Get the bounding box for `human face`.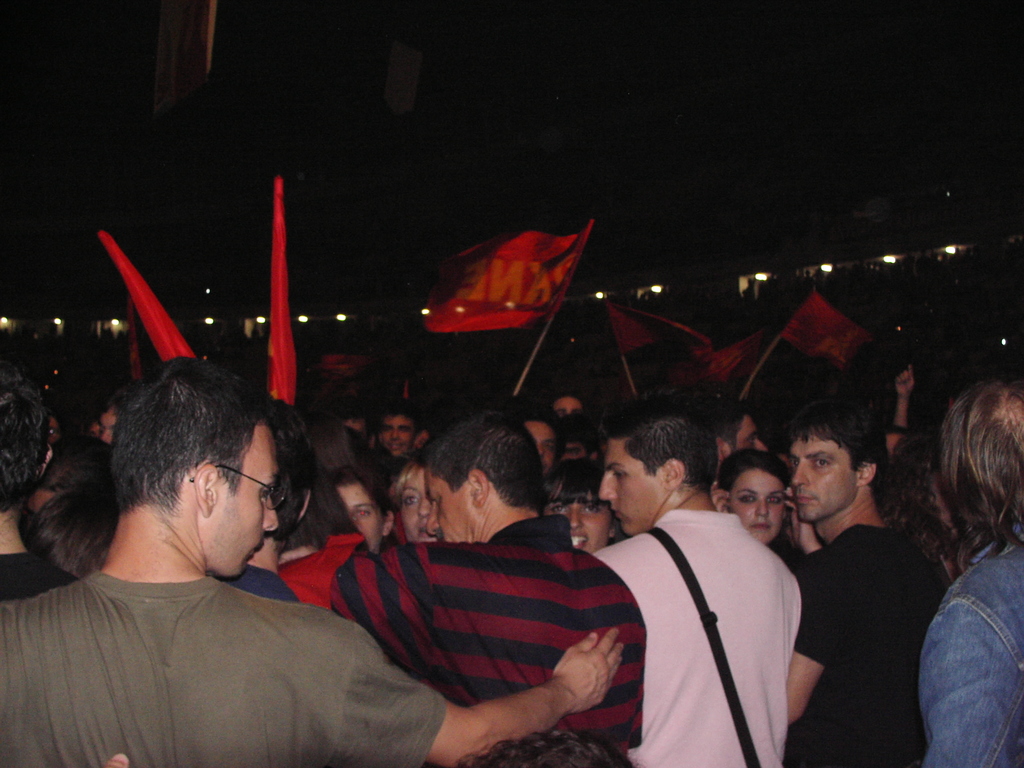
[593, 428, 668, 538].
